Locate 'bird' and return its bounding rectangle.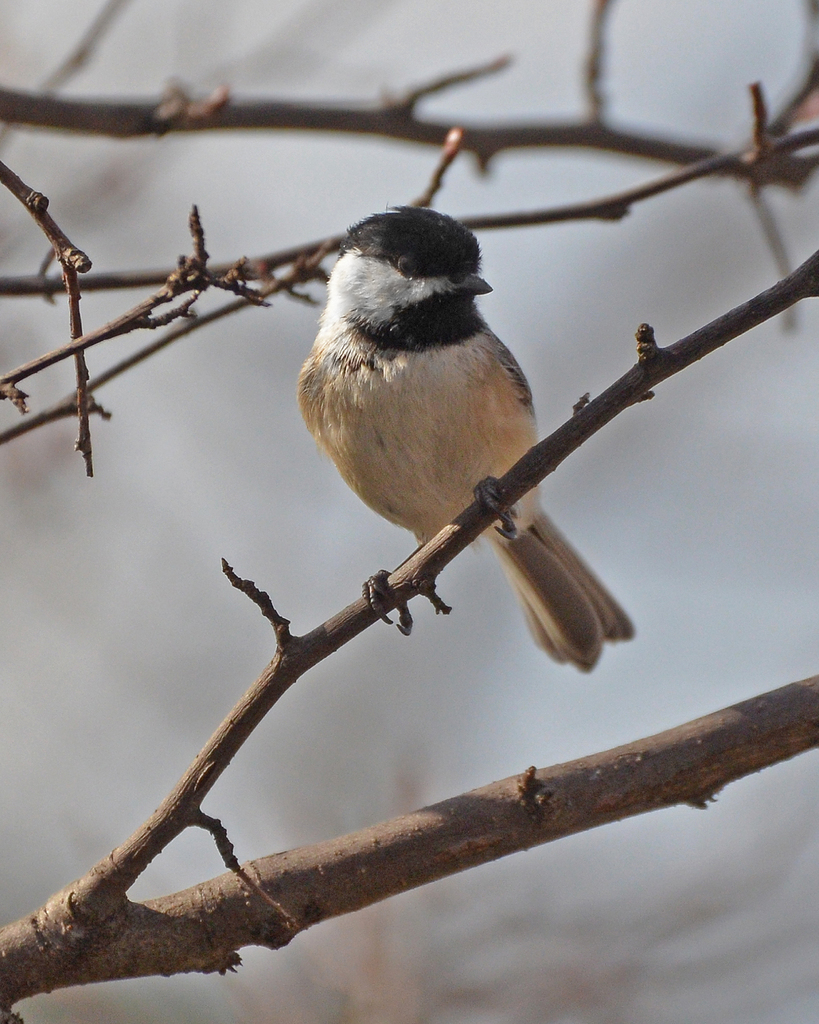
(279,200,598,654).
